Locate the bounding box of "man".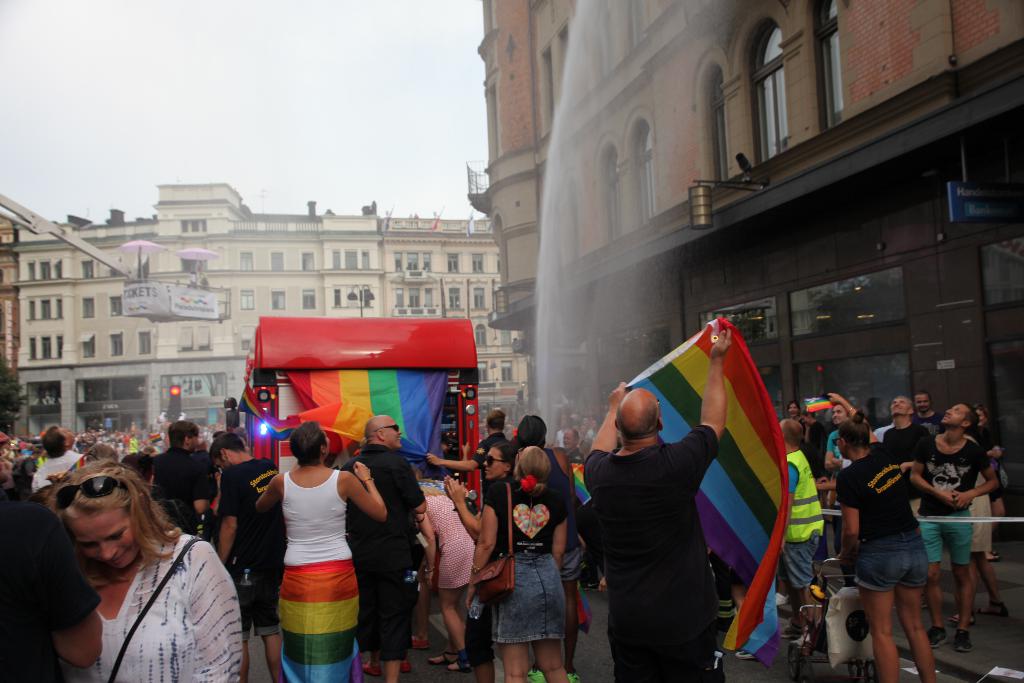
Bounding box: 425/407/509/500.
